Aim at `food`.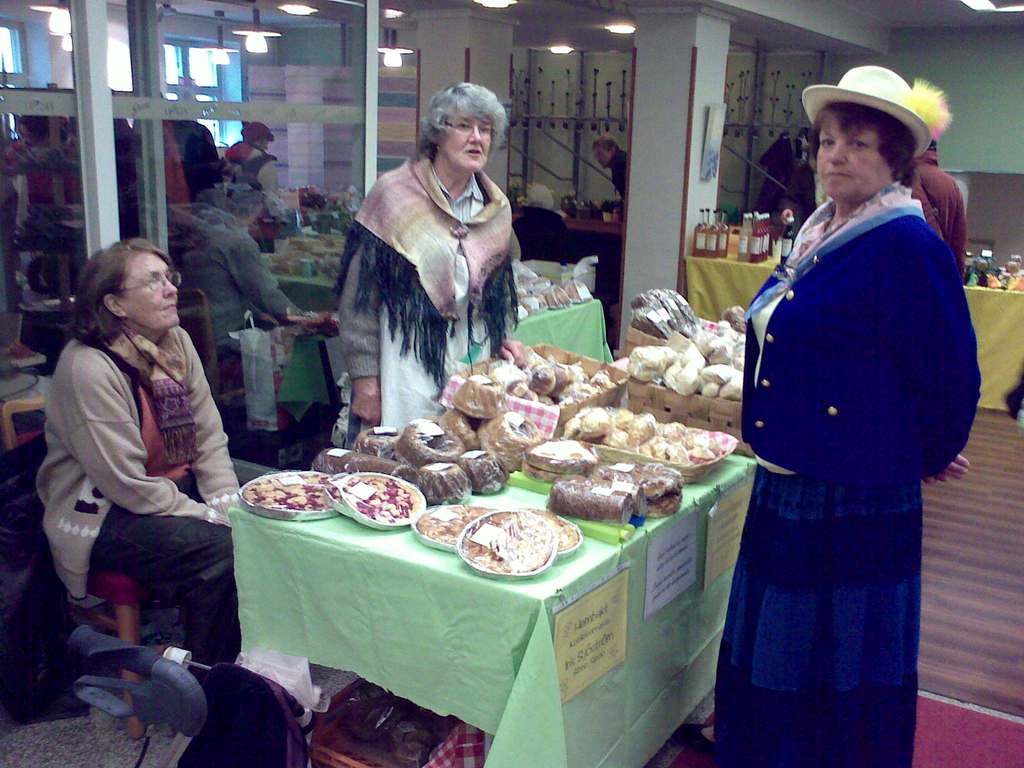
Aimed at pyautogui.locateOnScreen(8, 335, 41, 360).
